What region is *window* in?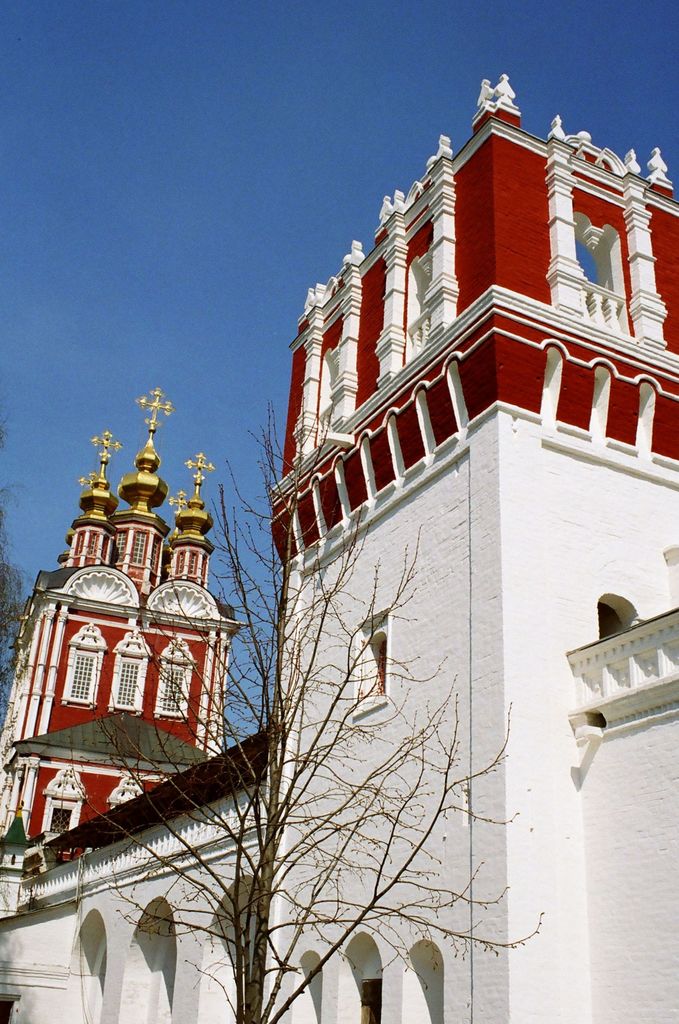
65:649:100:700.
